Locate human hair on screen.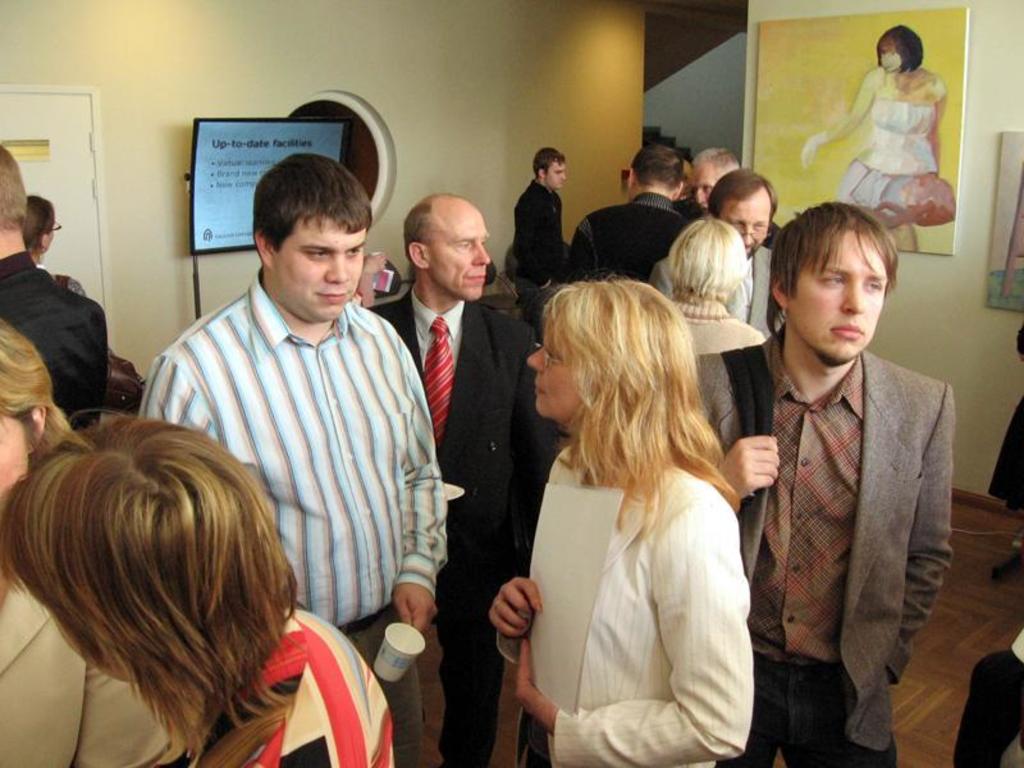
On screen at Rect(0, 319, 95, 447).
